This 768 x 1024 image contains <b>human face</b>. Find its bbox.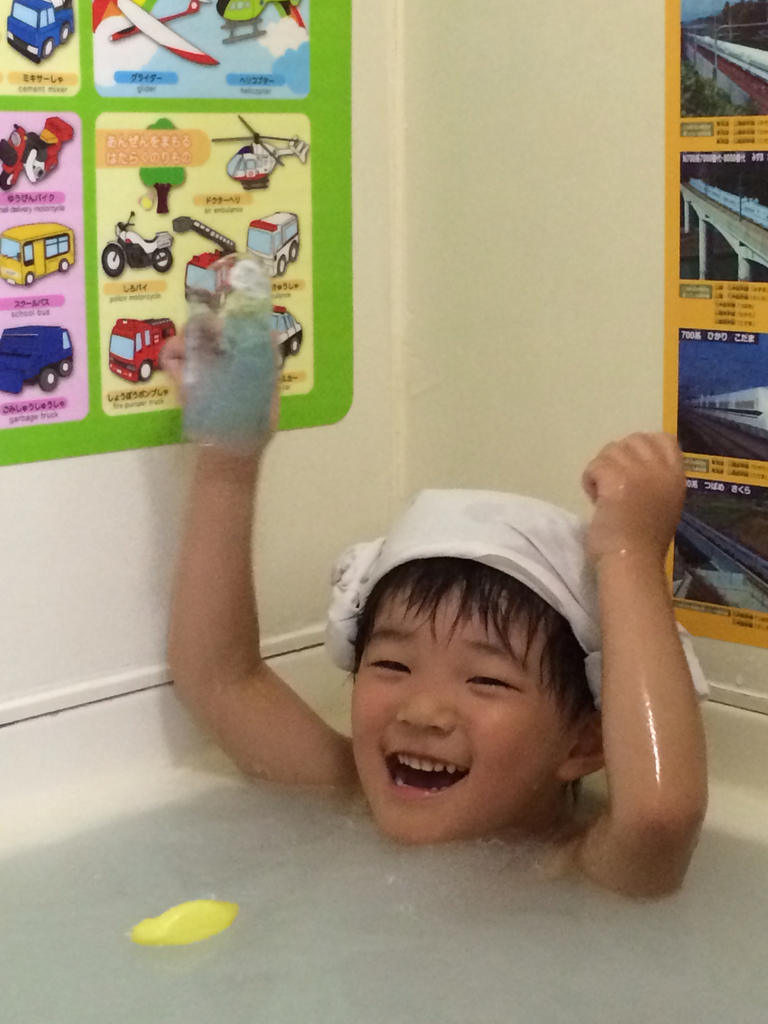
{"left": 349, "top": 580, "right": 573, "bottom": 854}.
